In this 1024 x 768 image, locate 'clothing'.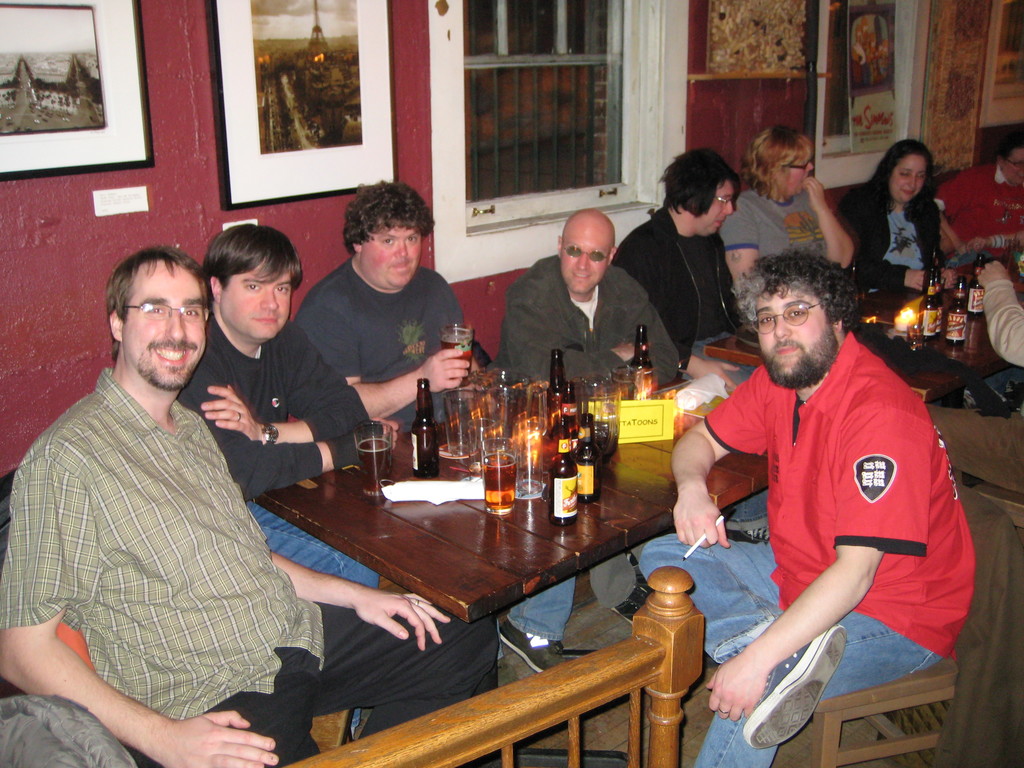
Bounding box: (x1=716, y1=183, x2=827, y2=256).
